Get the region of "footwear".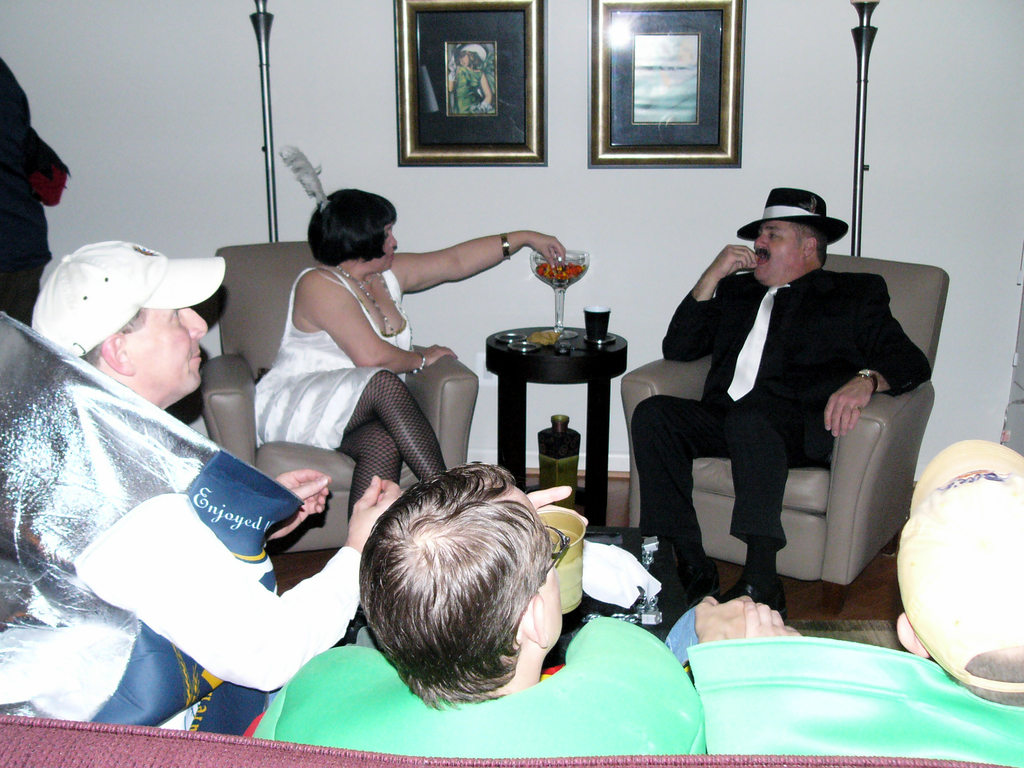
{"left": 723, "top": 588, "right": 788, "bottom": 617}.
